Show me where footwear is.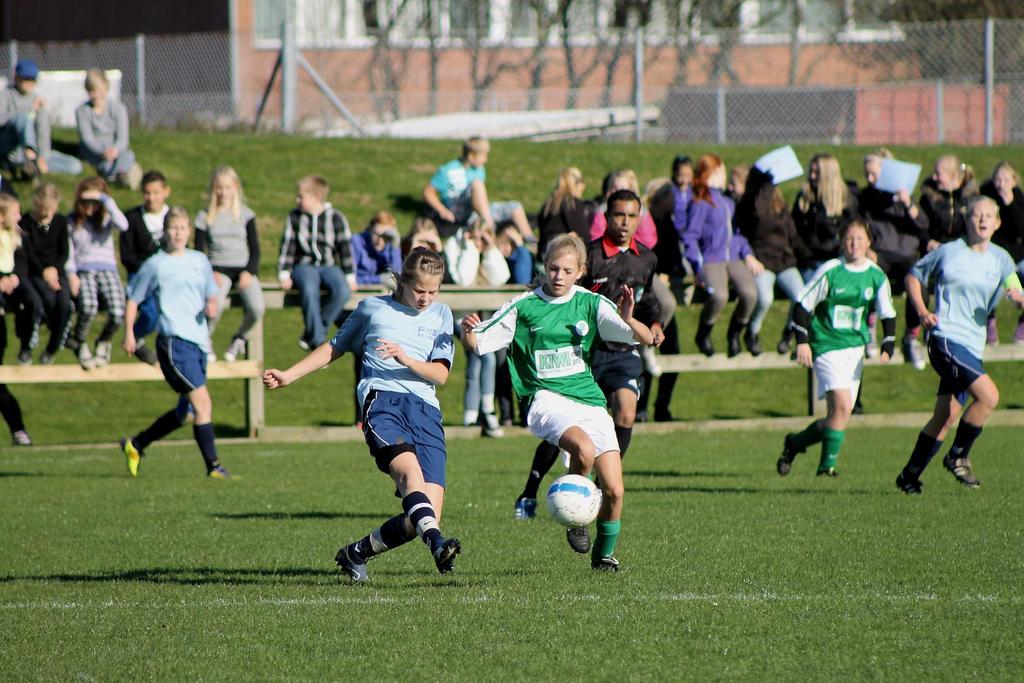
footwear is at region(776, 324, 803, 353).
